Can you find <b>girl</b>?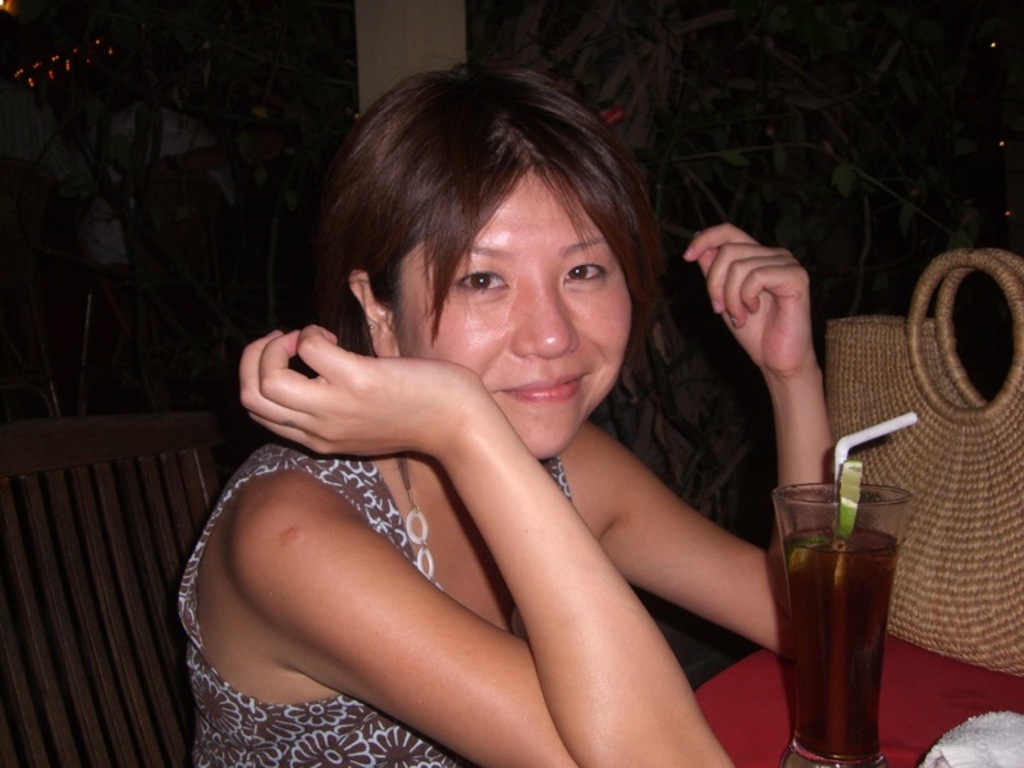
Yes, bounding box: <bbox>179, 56, 841, 767</bbox>.
